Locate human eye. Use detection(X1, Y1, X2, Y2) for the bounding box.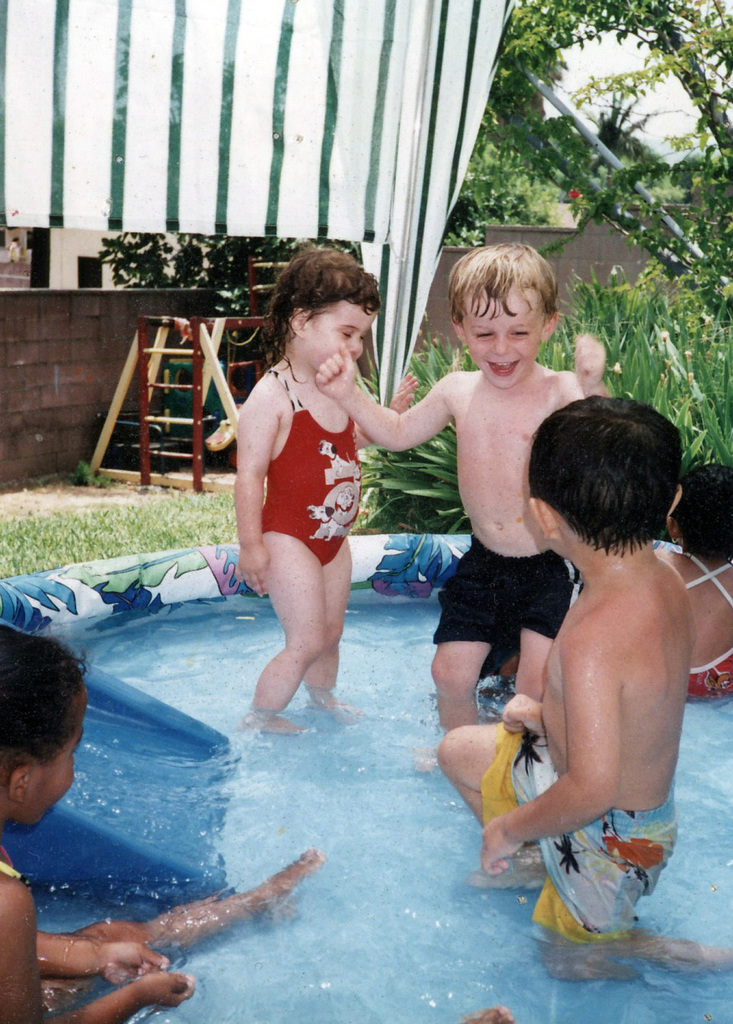
detection(471, 329, 494, 341).
